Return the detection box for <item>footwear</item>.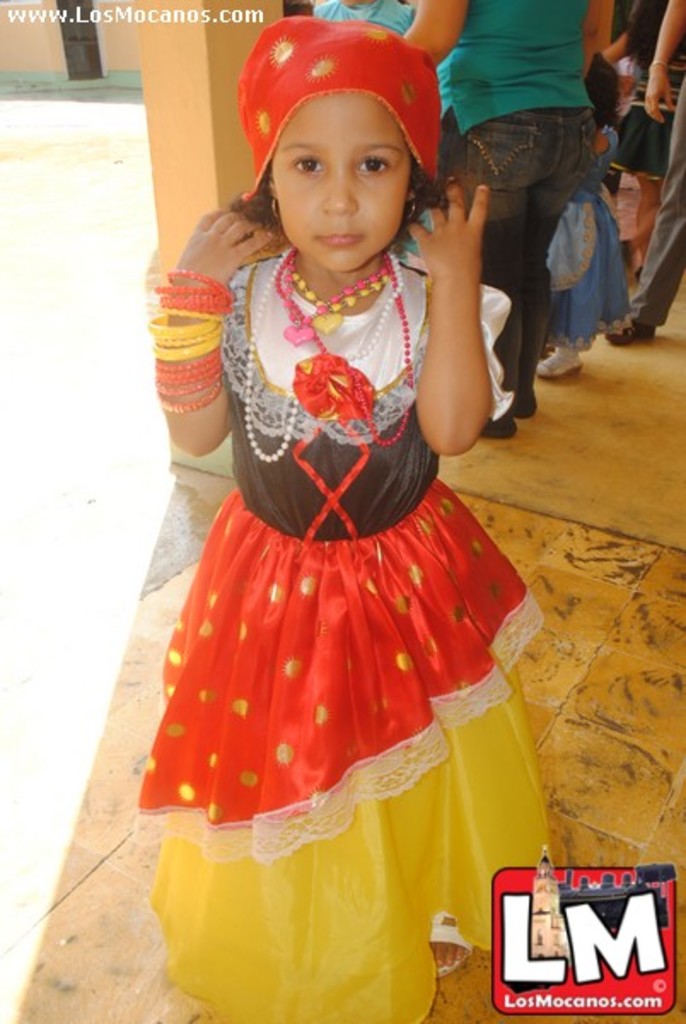
region(536, 345, 587, 382).
